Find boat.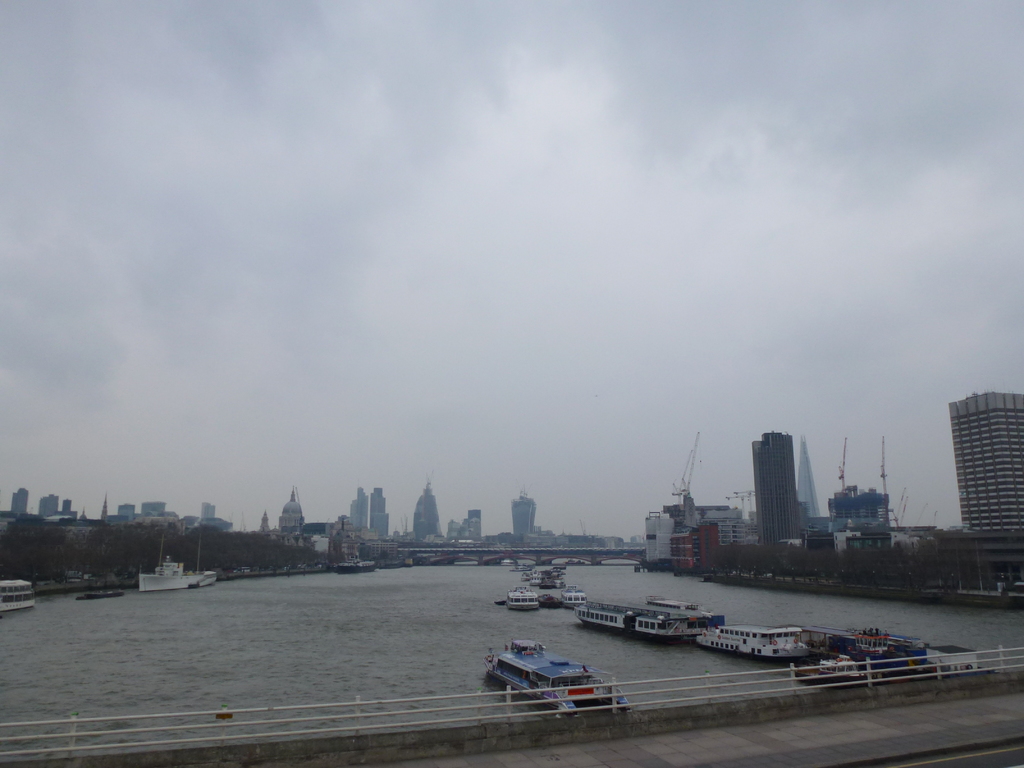
l=788, t=624, r=909, b=669.
